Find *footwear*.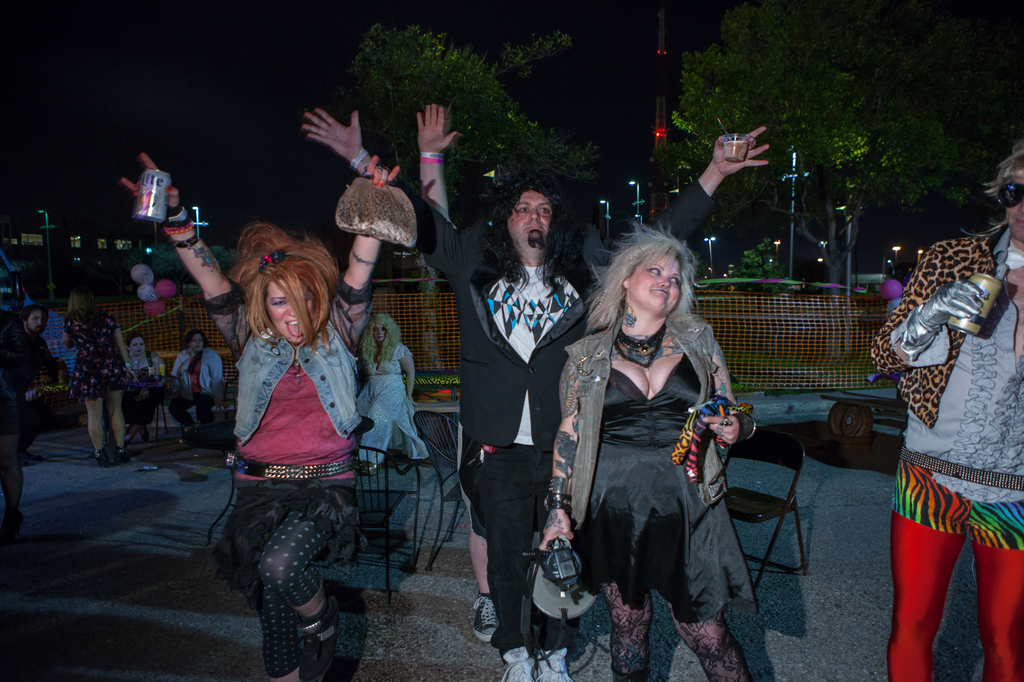
[295, 598, 345, 681].
